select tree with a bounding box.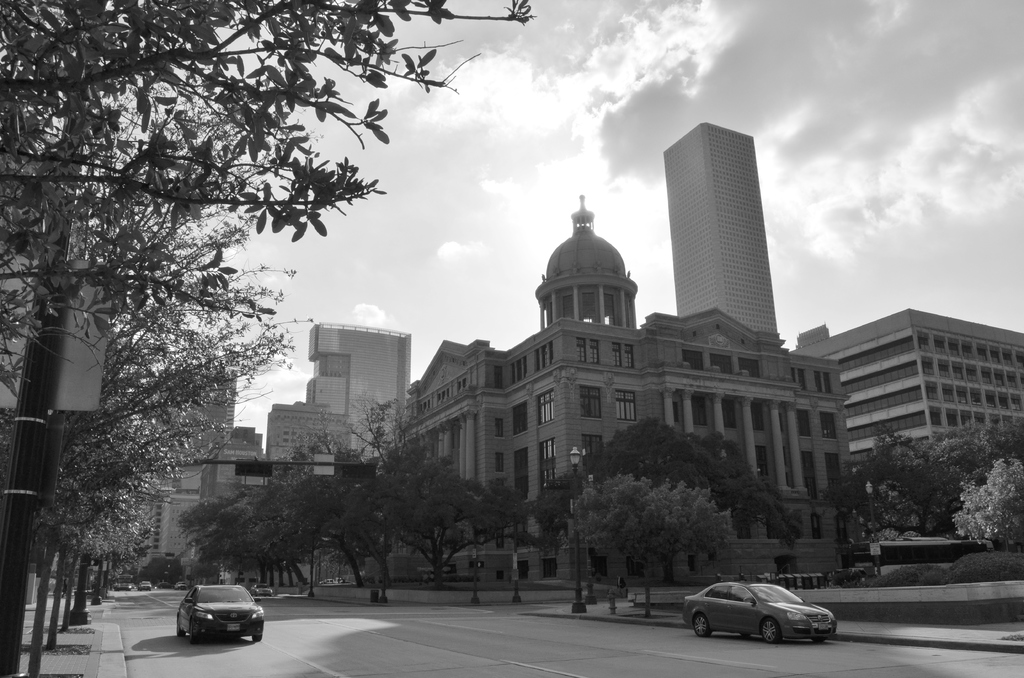
box(824, 419, 1023, 553).
